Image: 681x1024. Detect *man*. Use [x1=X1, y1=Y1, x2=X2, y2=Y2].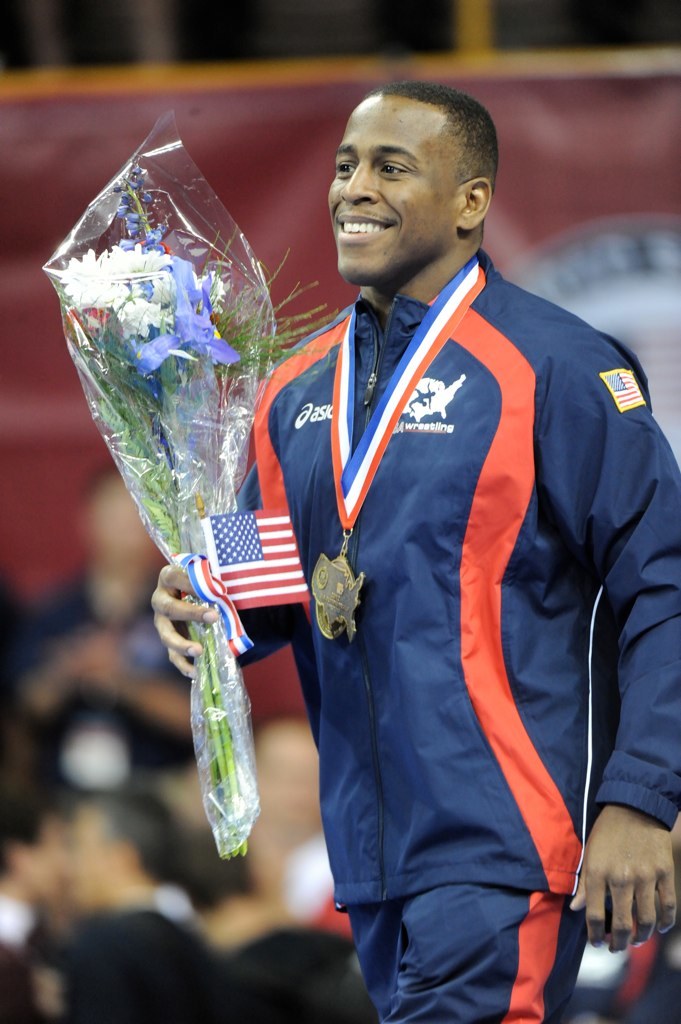
[x1=178, y1=56, x2=652, y2=999].
